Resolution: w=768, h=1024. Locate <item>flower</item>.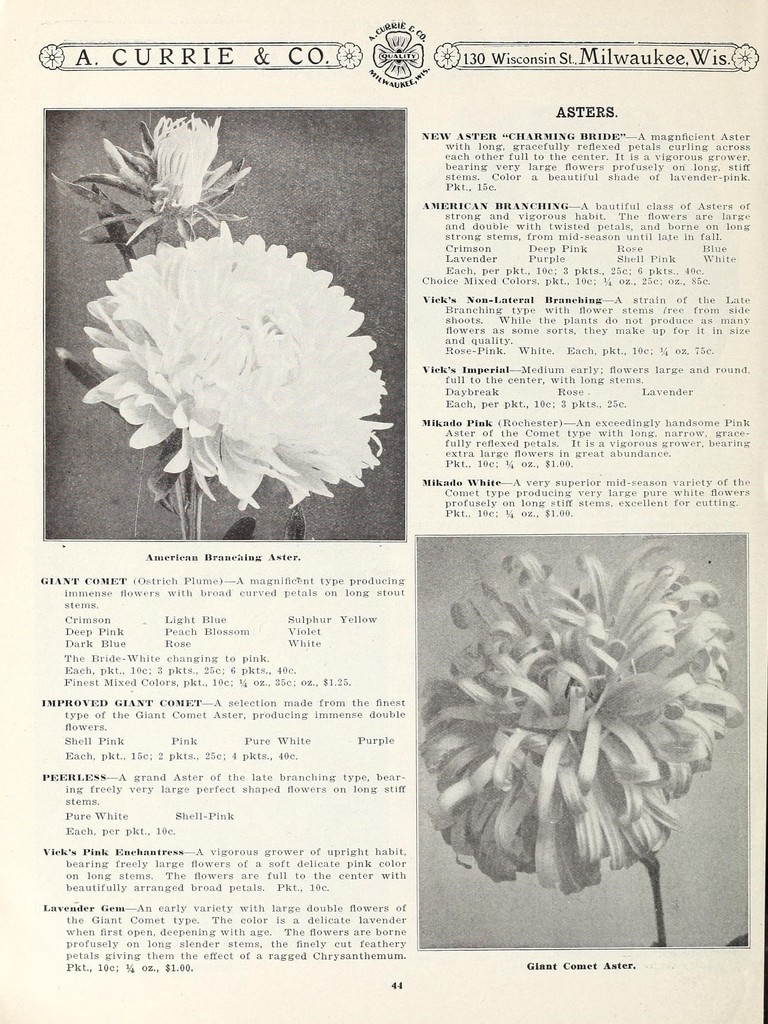
{"x1": 424, "y1": 556, "x2": 722, "y2": 880}.
